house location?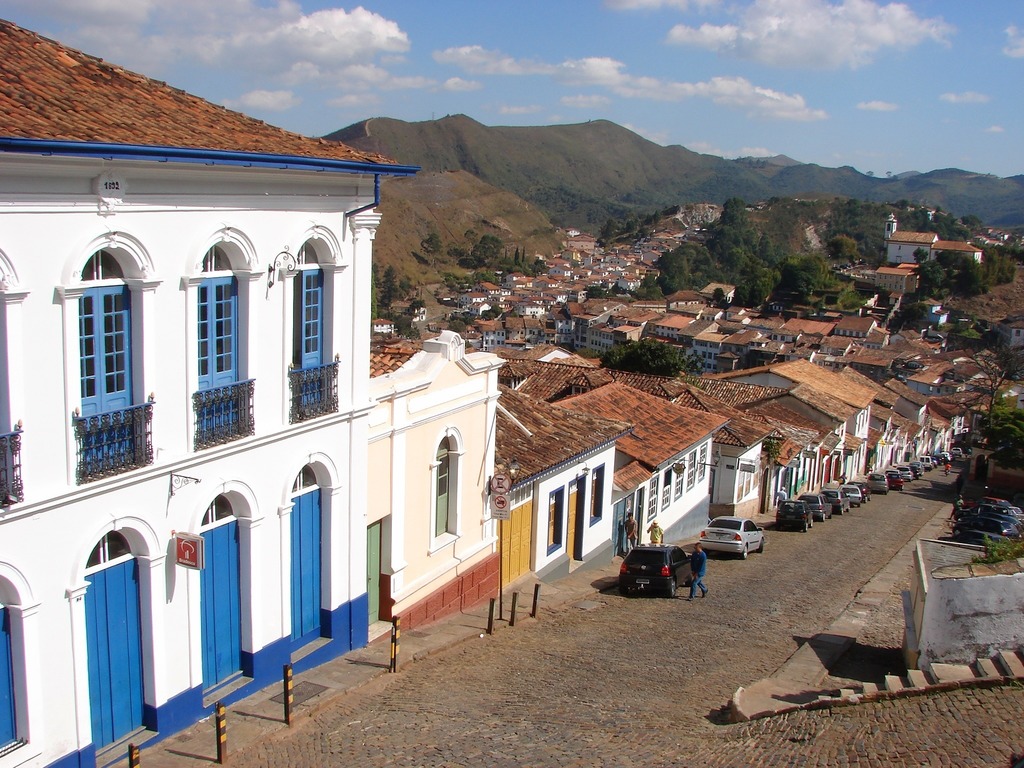
863/264/924/297
